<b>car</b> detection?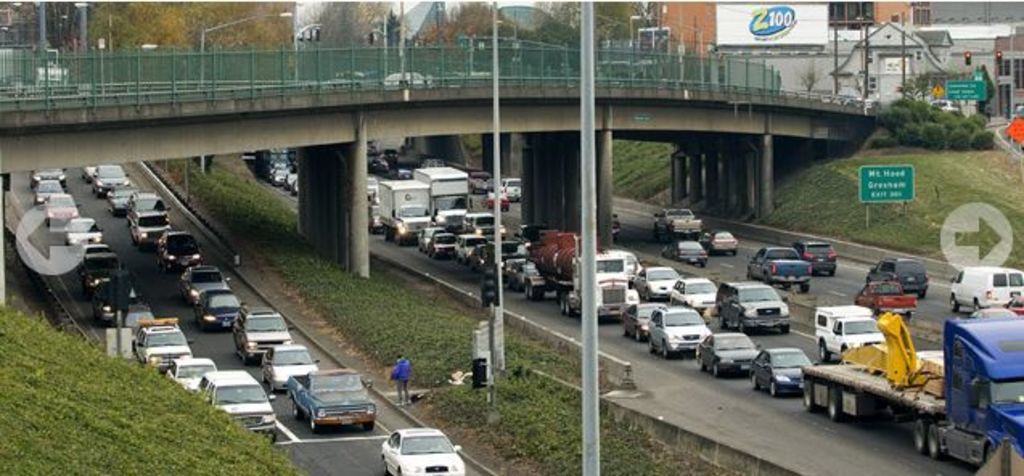
<bbox>646, 304, 712, 357</bbox>
